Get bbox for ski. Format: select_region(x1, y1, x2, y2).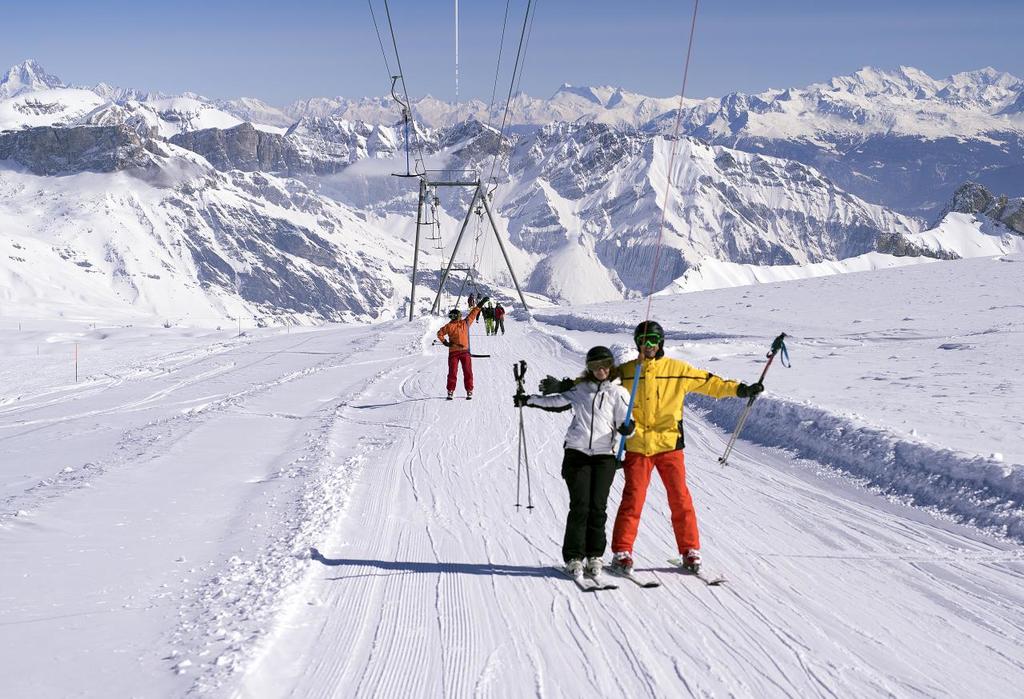
select_region(666, 556, 730, 586).
